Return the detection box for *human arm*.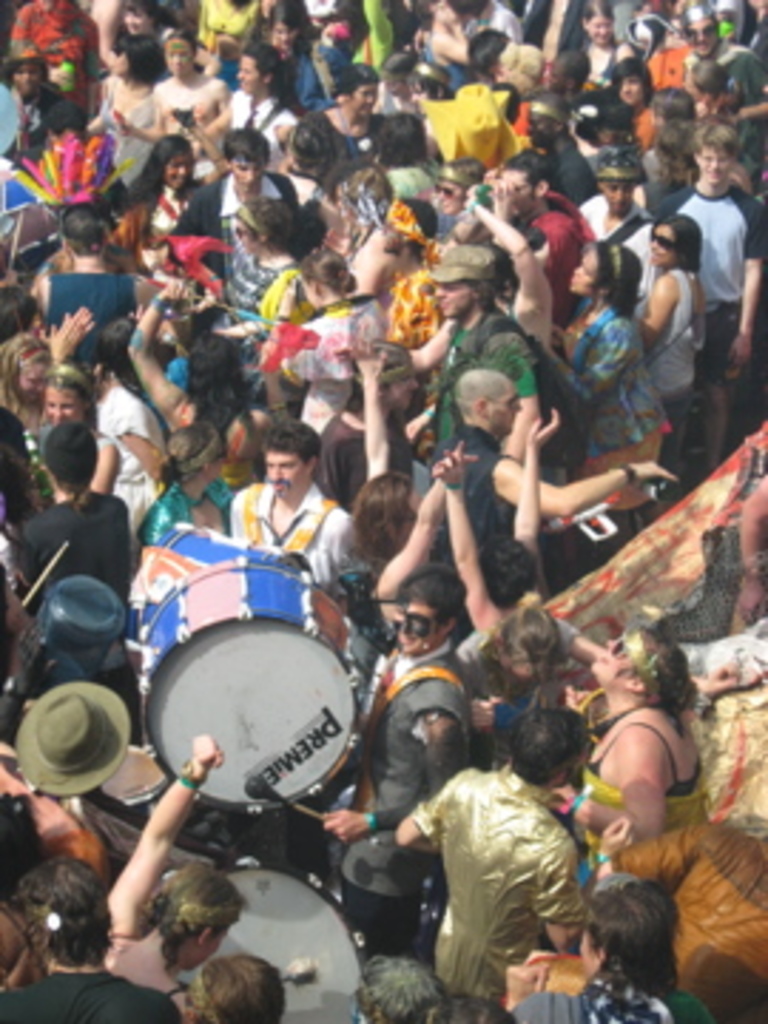
[393, 768, 461, 862].
